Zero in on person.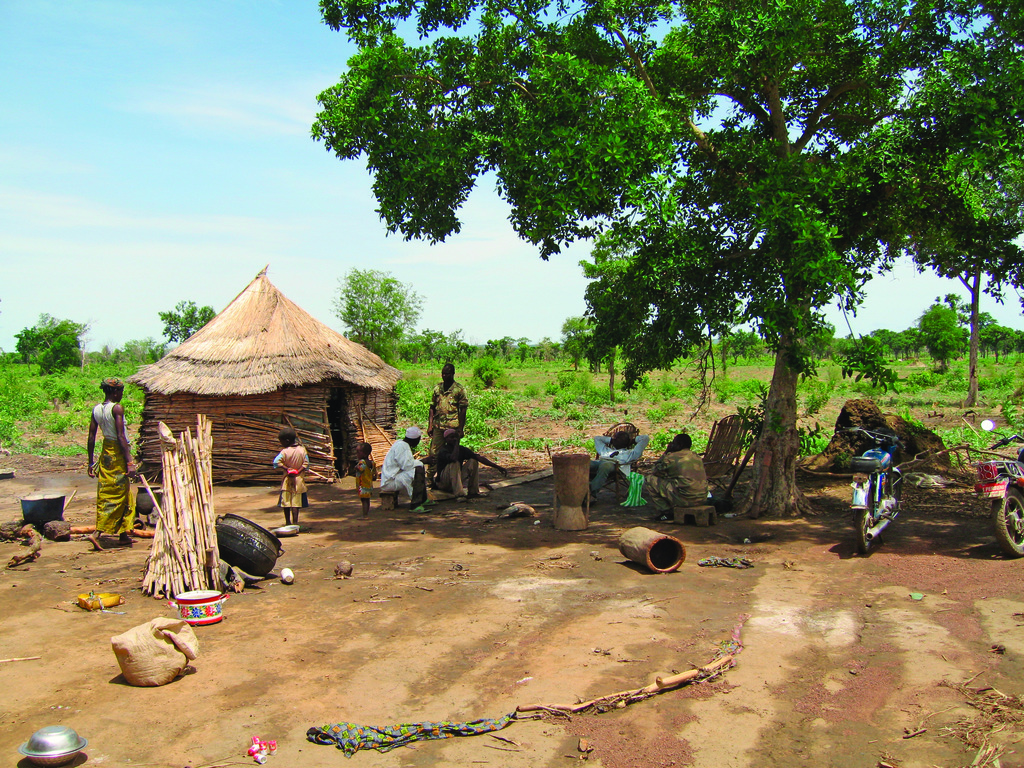
Zeroed in: bbox(588, 424, 649, 488).
